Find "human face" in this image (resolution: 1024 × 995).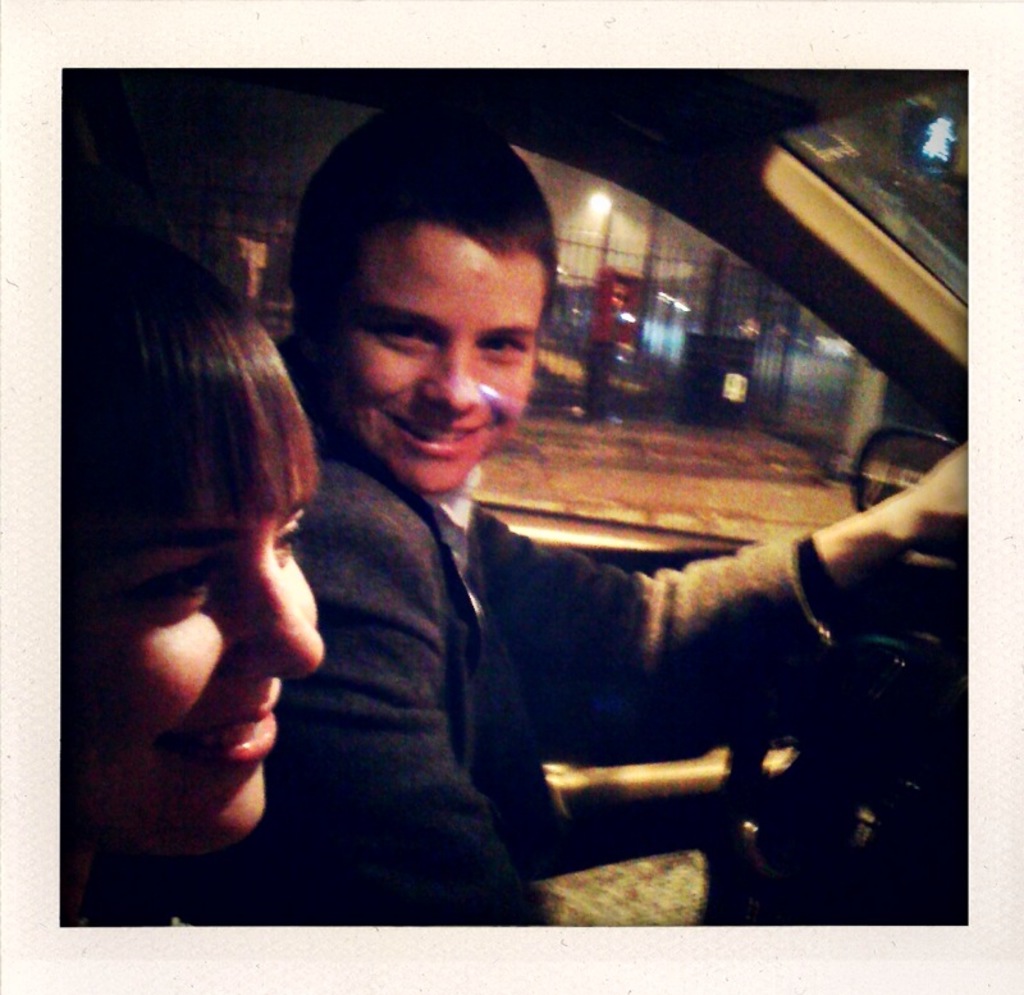
[left=19, top=488, right=328, bottom=854].
